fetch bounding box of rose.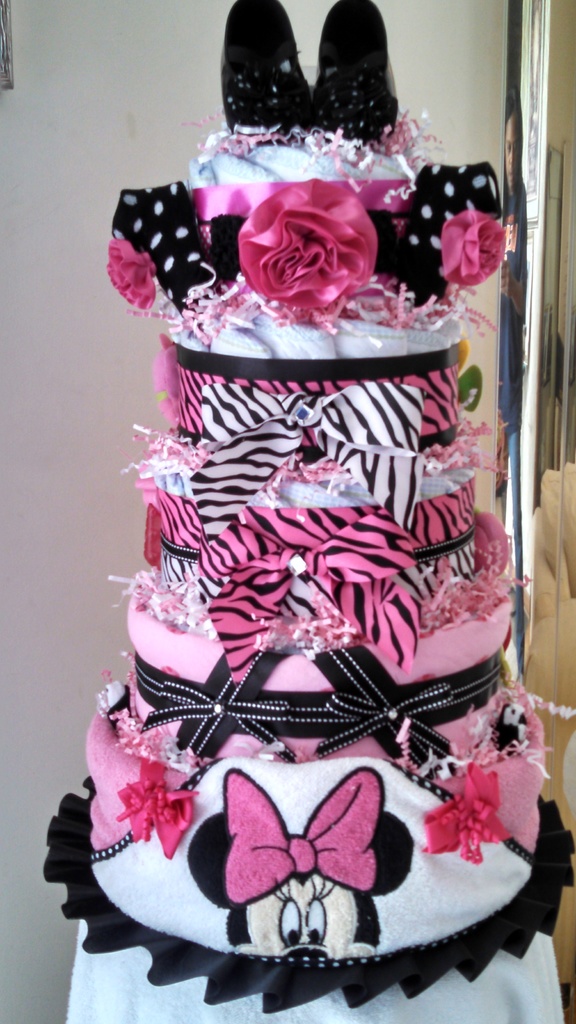
Bbox: bbox=(235, 175, 378, 307).
